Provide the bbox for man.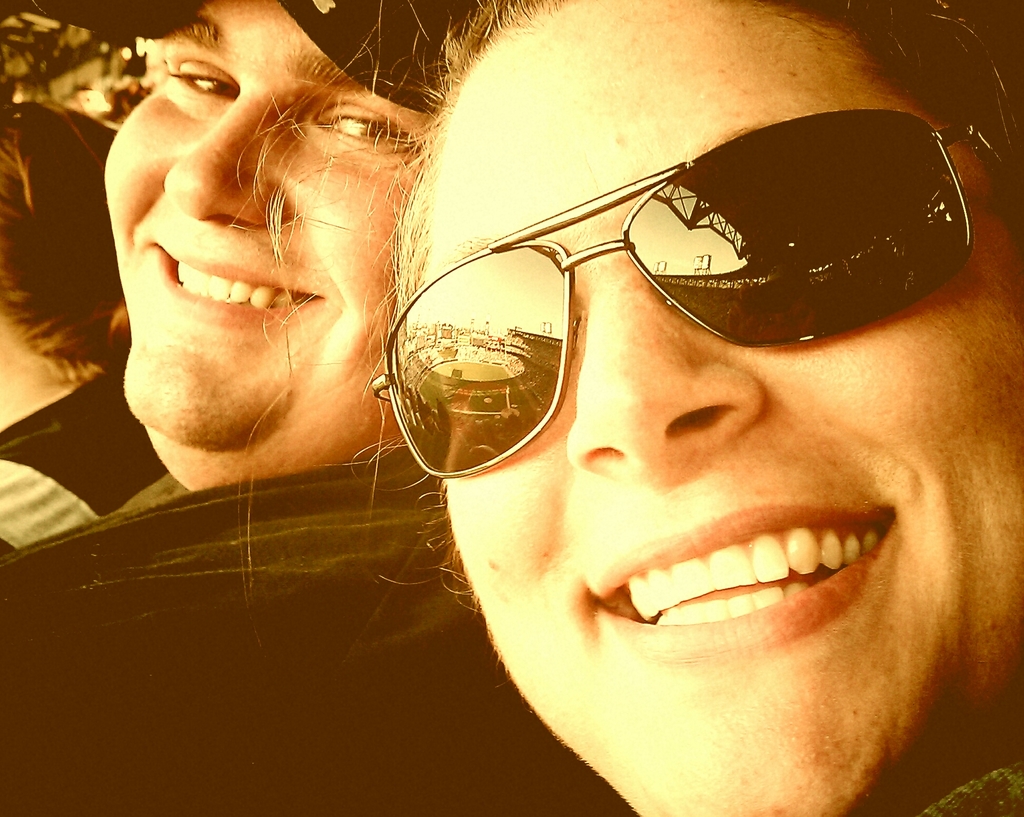
BBox(0, 0, 636, 815).
